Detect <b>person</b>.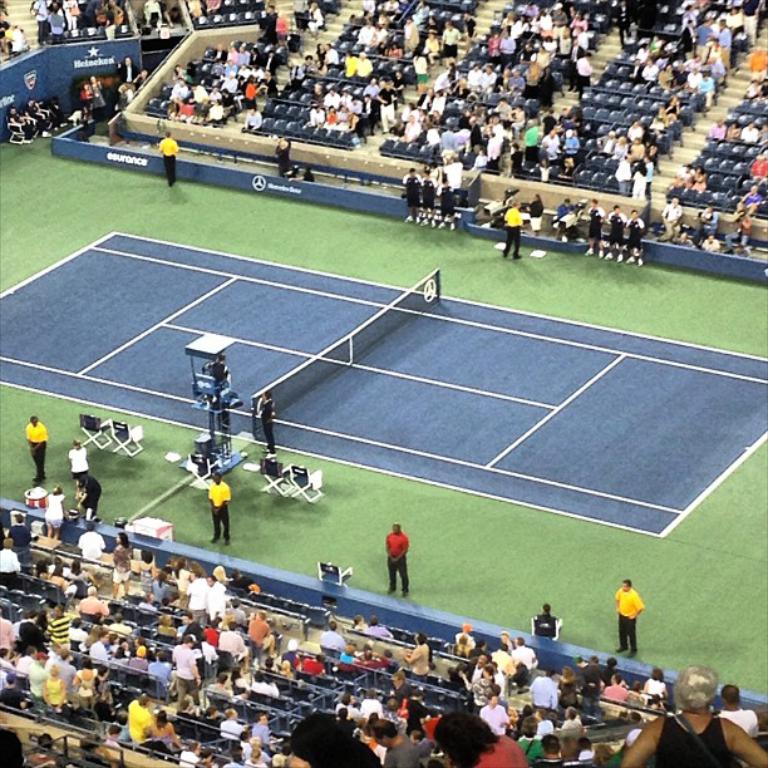
Detected at [left=41, top=487, right=68, bottom=542].
